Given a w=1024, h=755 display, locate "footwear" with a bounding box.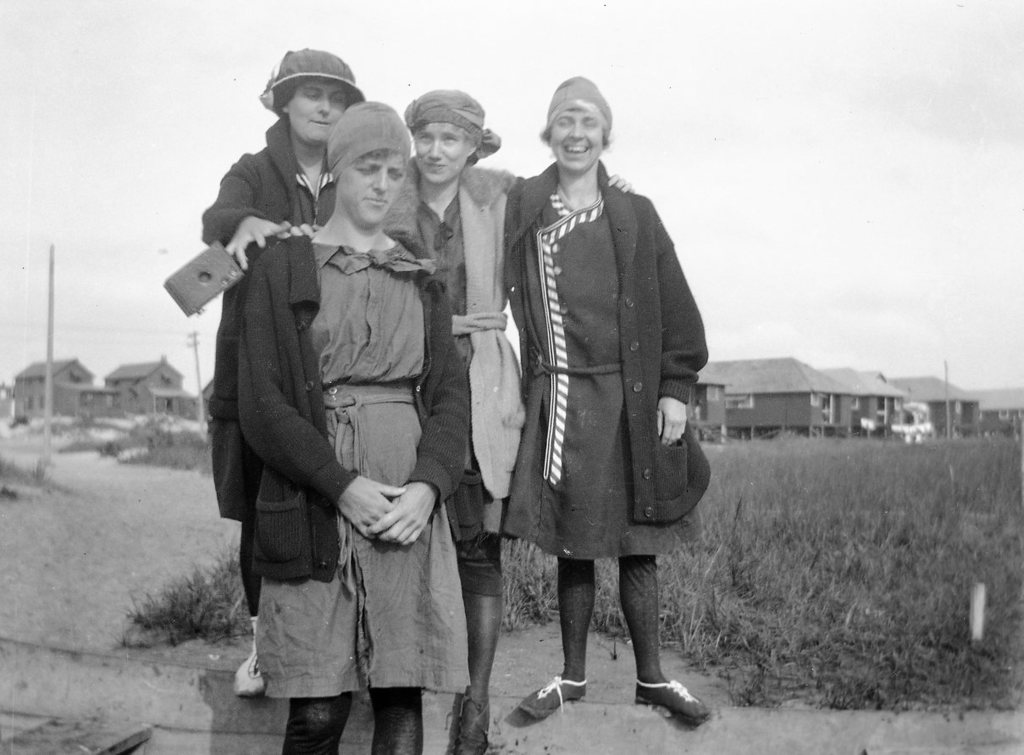
Located: {"x1": 636, "y1": 680, "x2": 711, "y2": 722}.
